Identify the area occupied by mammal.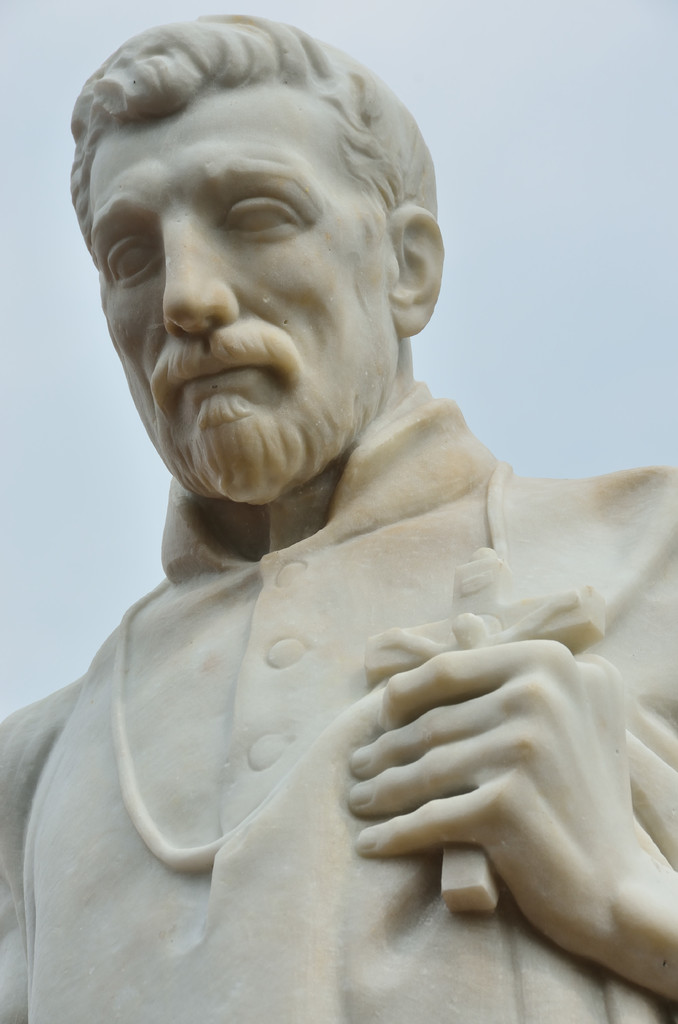
Area: bbox=(0, 61, 677, 1016).
